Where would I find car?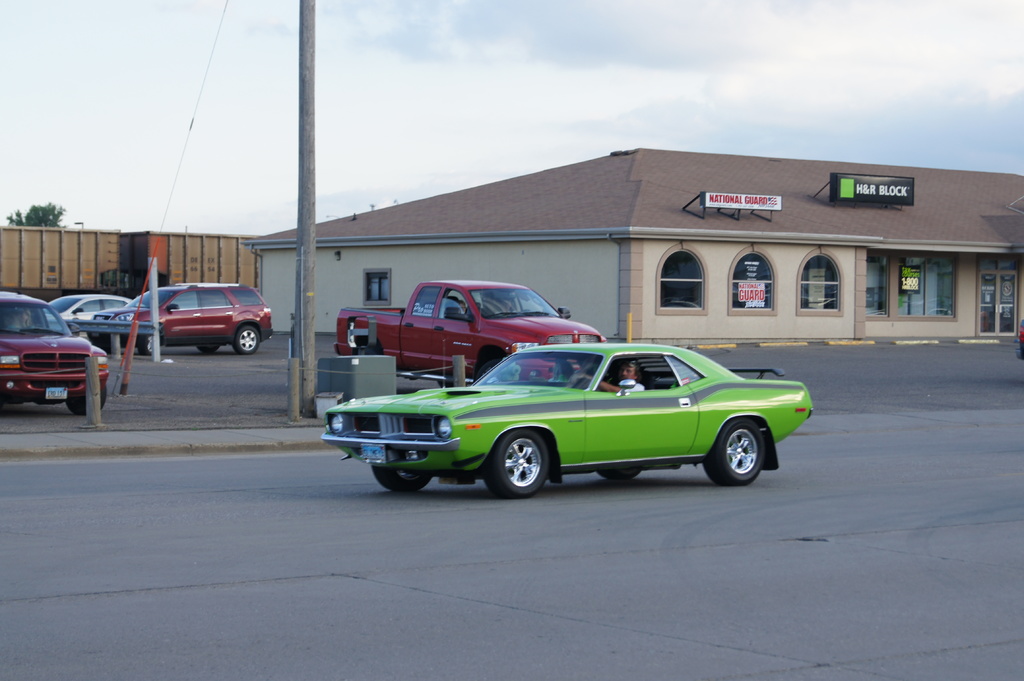
At 314, 327, 819, 499.
